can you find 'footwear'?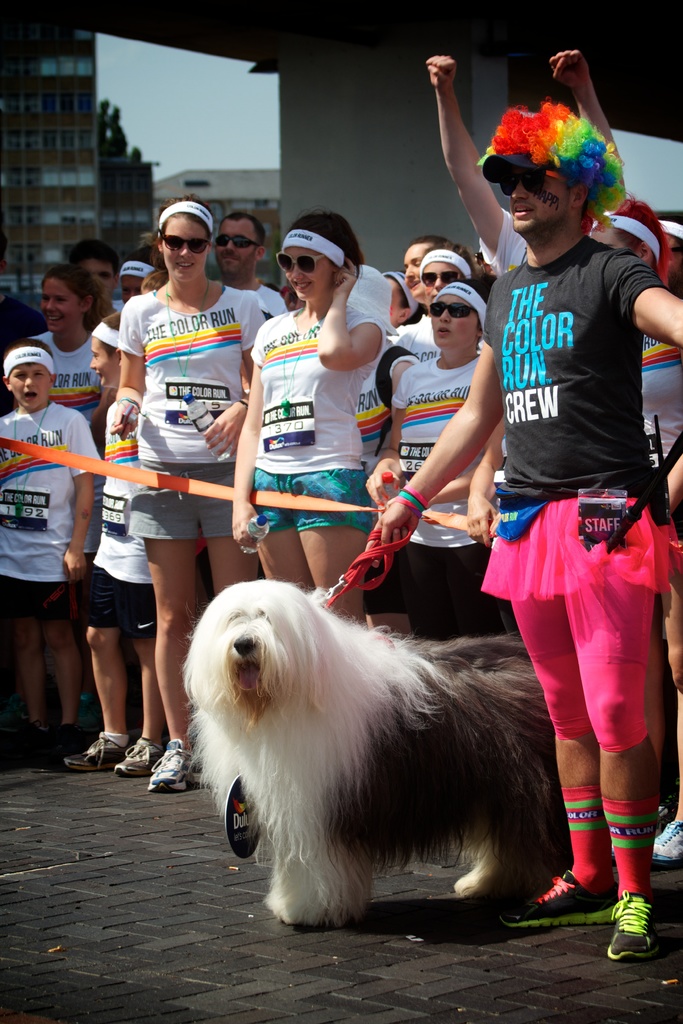
Yes, bounding box: box(147, 740, 197, 793).
